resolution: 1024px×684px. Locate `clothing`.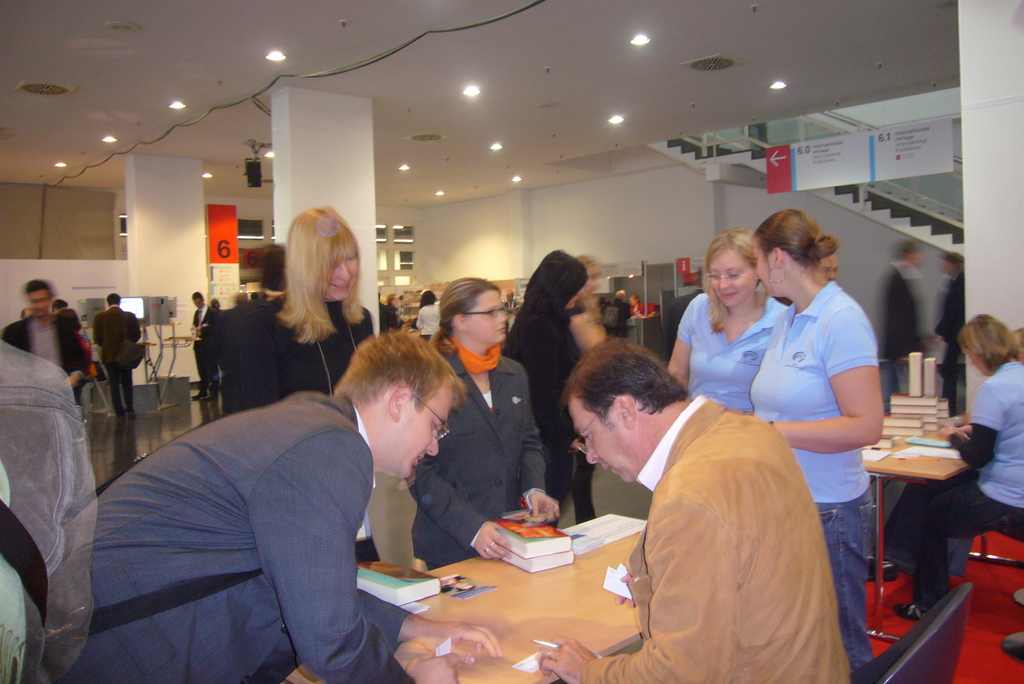
(752, 286, 873, 683).
